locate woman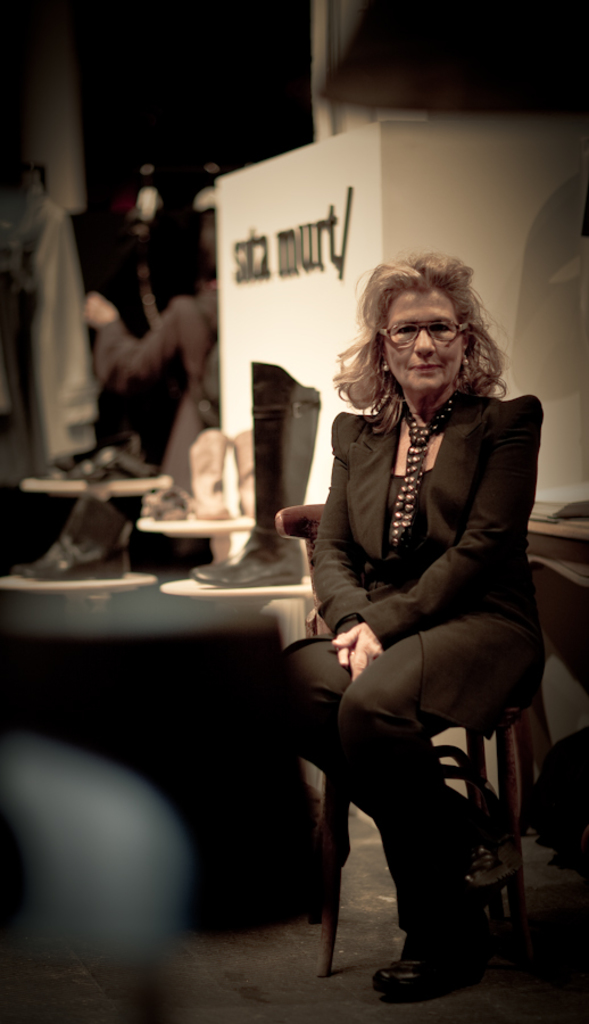
Rect(268, 246, 545, 1006)
